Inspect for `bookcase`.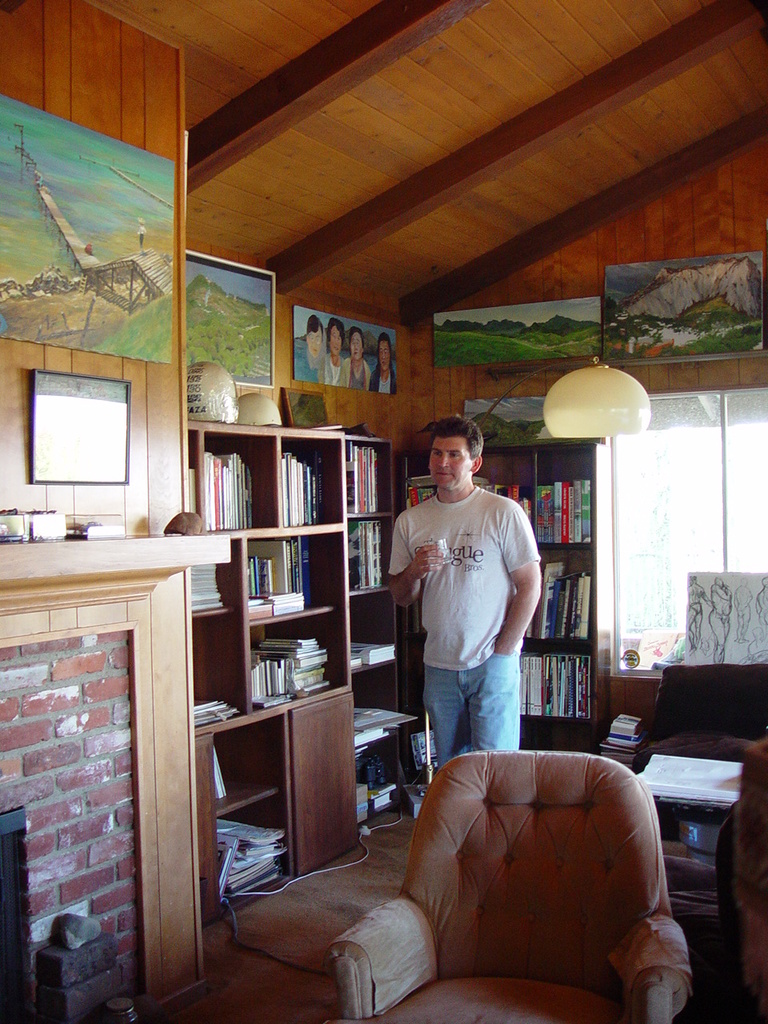
Inspection: rect(394, 436, 612, 748).
